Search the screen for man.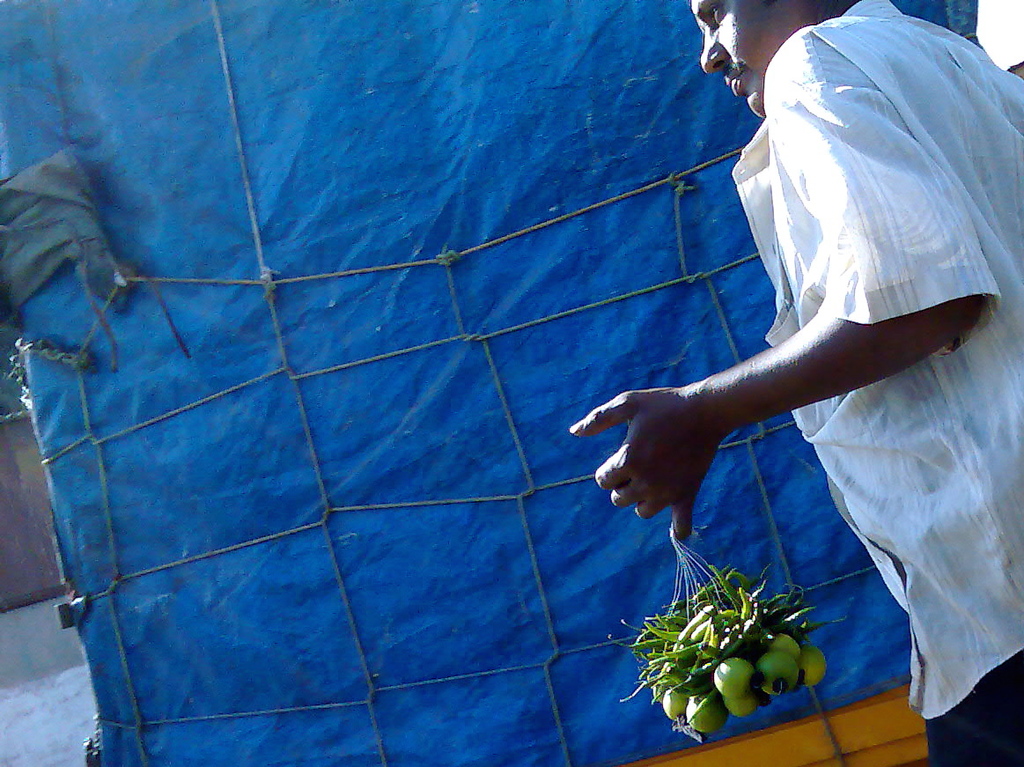
Found at bbox=(549, 10, 991, 725).
